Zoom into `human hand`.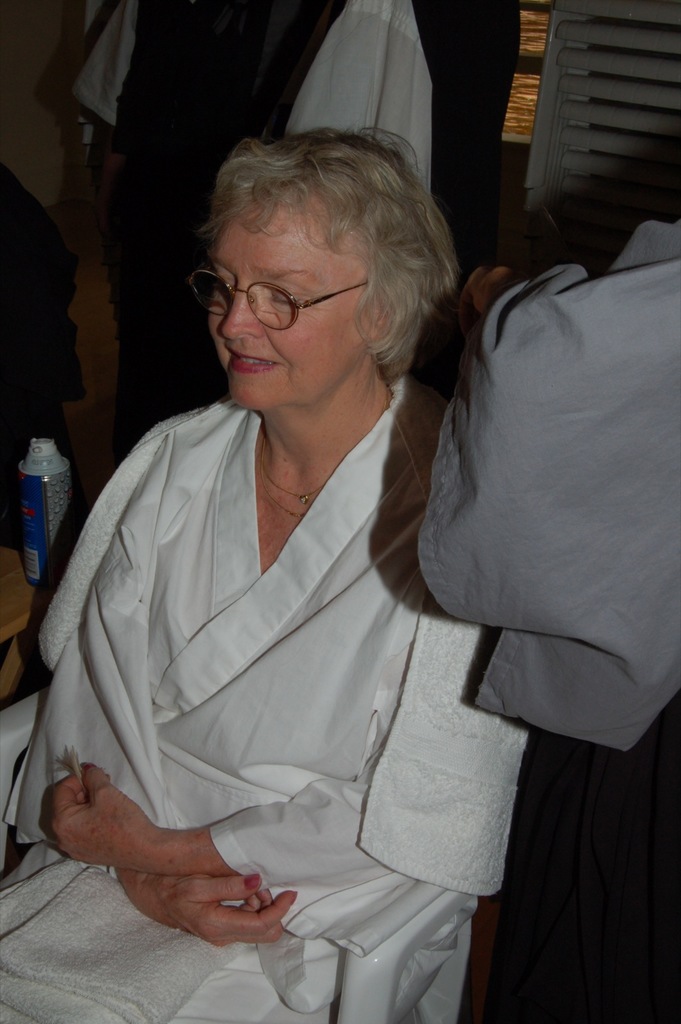
Zoom target: [left=40, top=760, right=161, bottom=870].
